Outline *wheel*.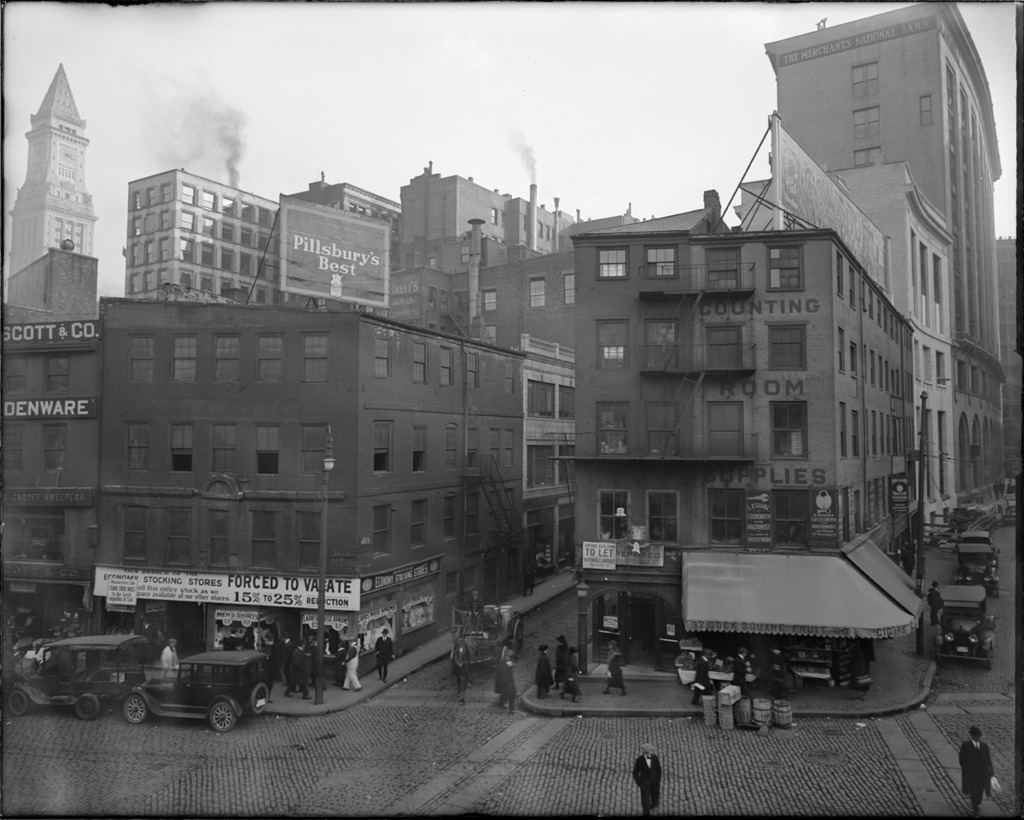
Outline: 76:696:99:720.
